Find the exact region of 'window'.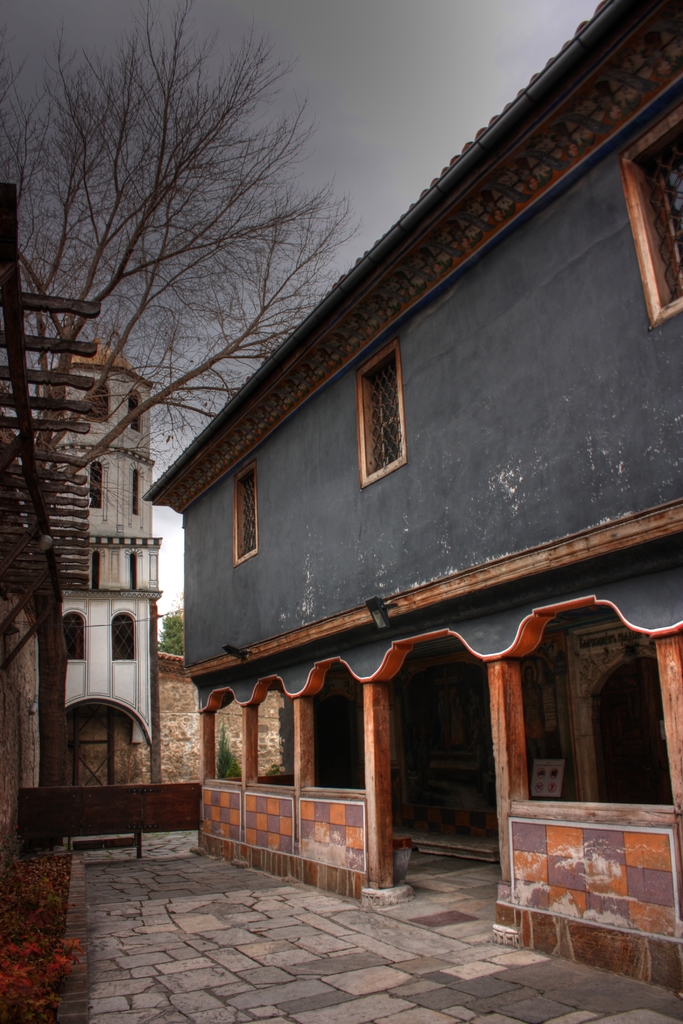
Exact region: 109 608 137 662.
